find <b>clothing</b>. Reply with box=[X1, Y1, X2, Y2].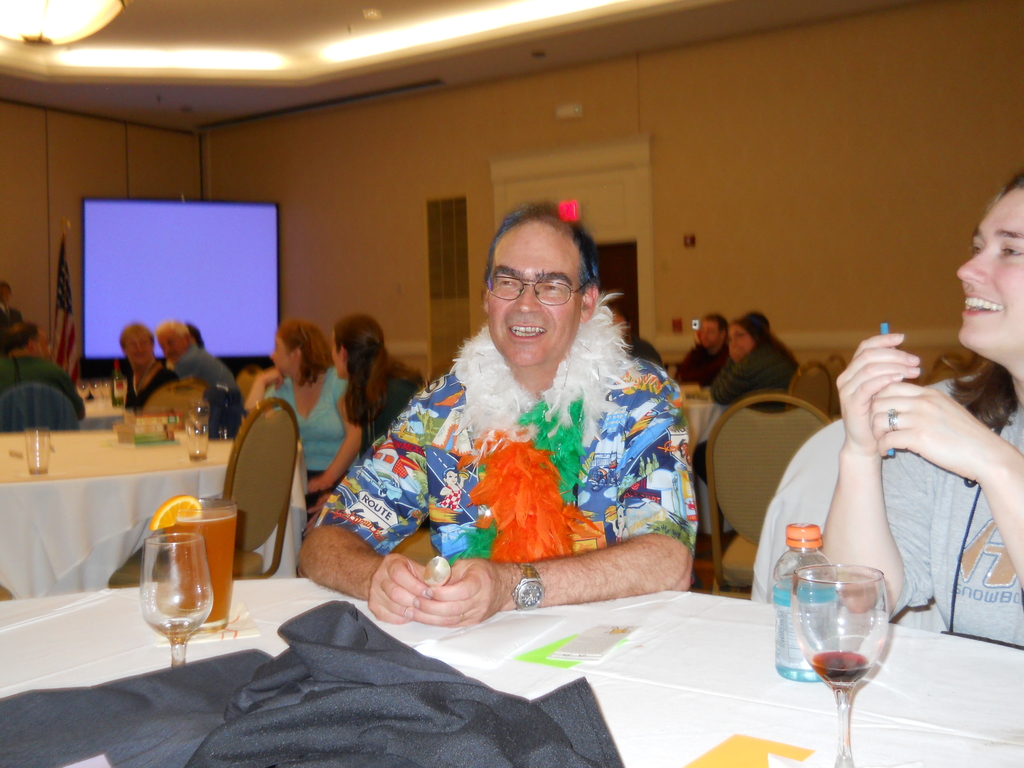
box=[710, 341, 799, 412].
